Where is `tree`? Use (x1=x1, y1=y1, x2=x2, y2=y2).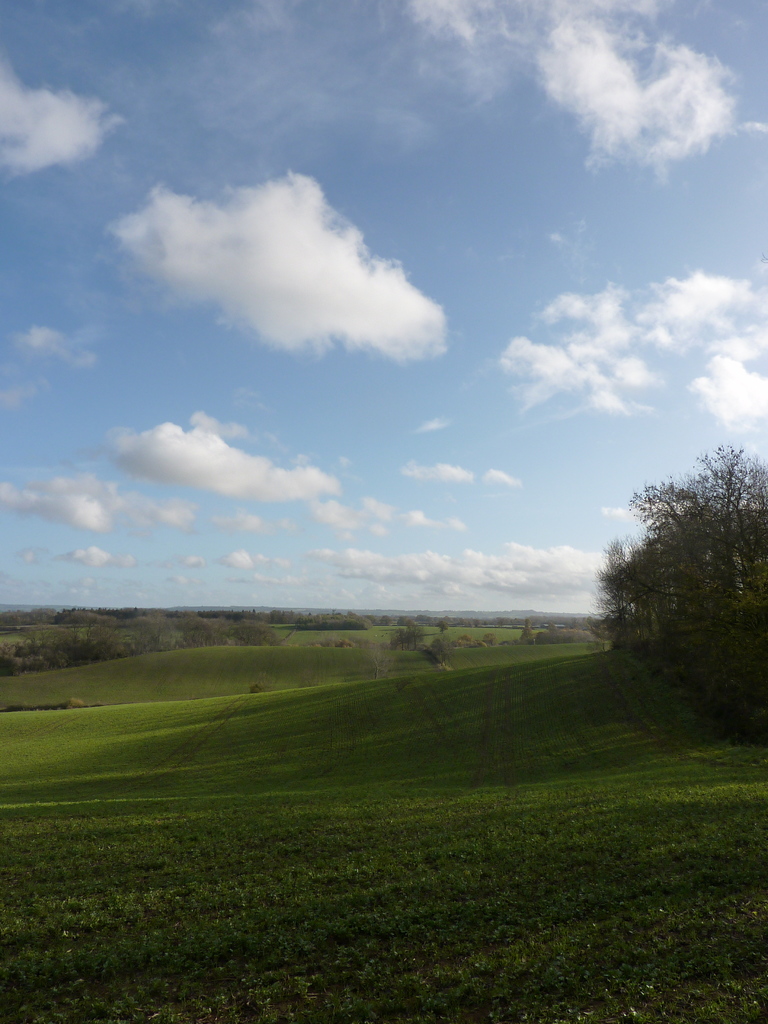
(x1=422, y1=638, x2=446, y2=678).
